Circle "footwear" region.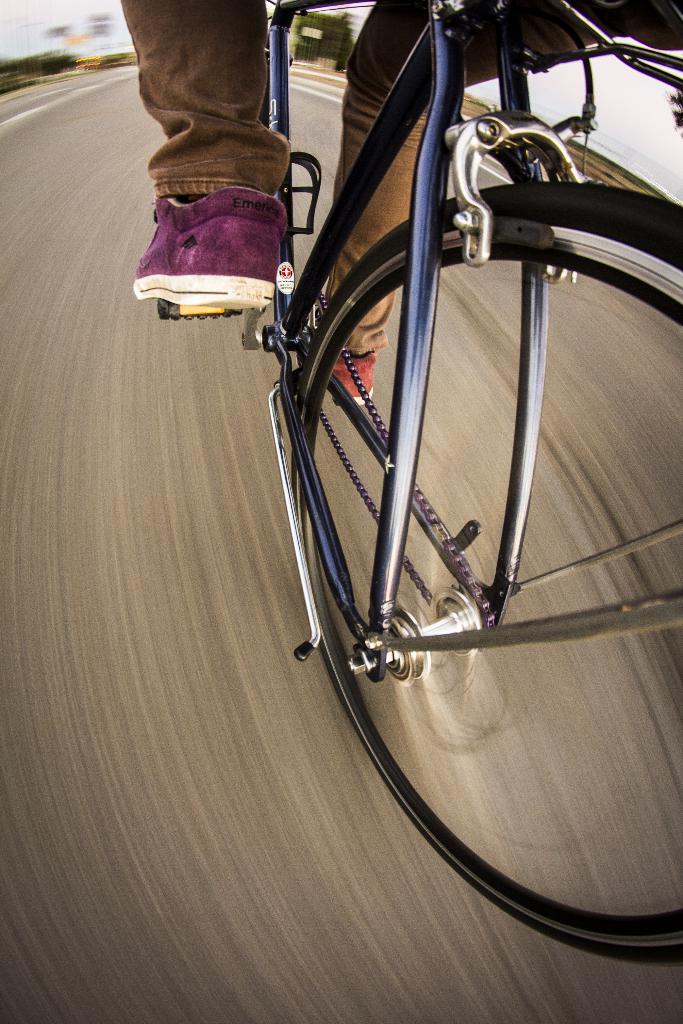
Region: box=[324, 342, 377, 412].
